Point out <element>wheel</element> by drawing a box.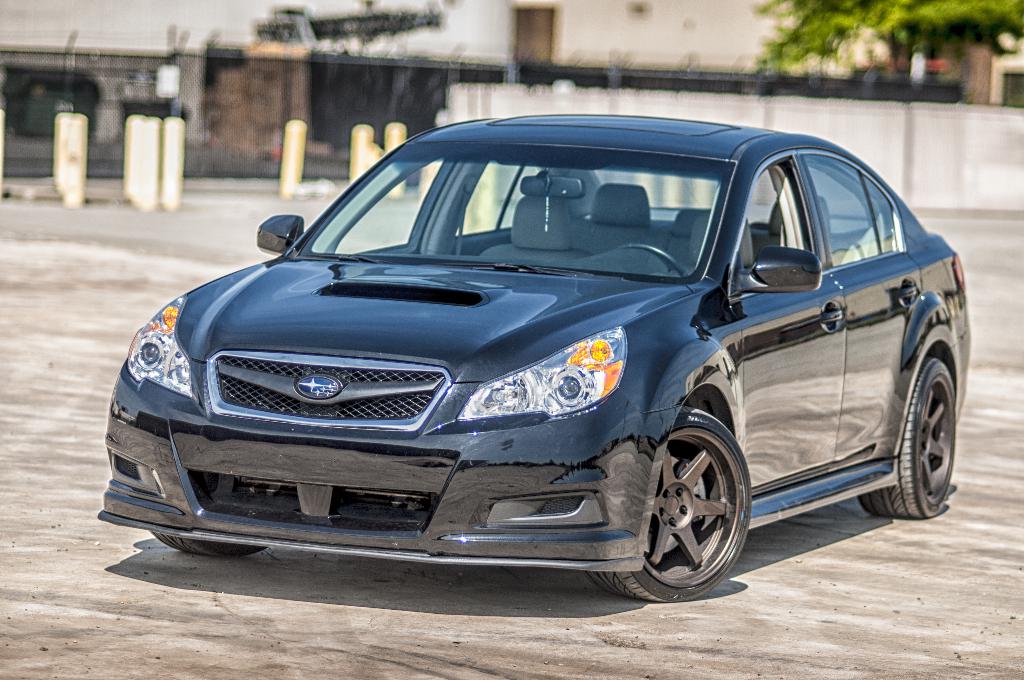
<box>638,418,754,592</box>.
